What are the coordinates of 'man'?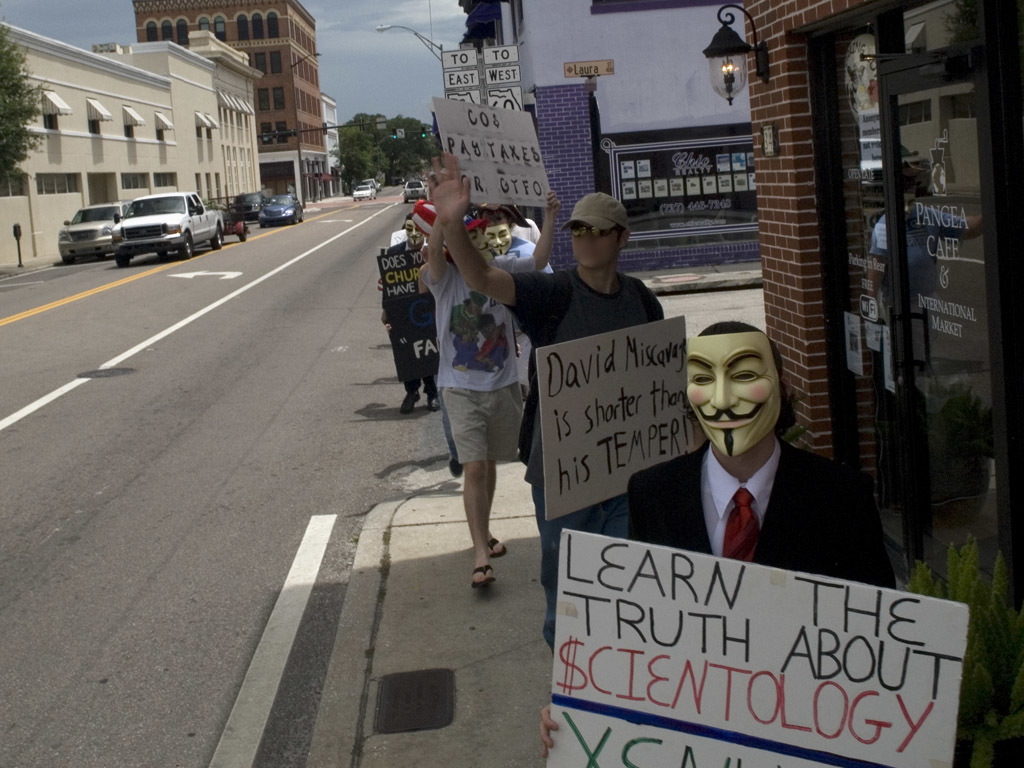
l=485, t=208, r=559, b=275.
